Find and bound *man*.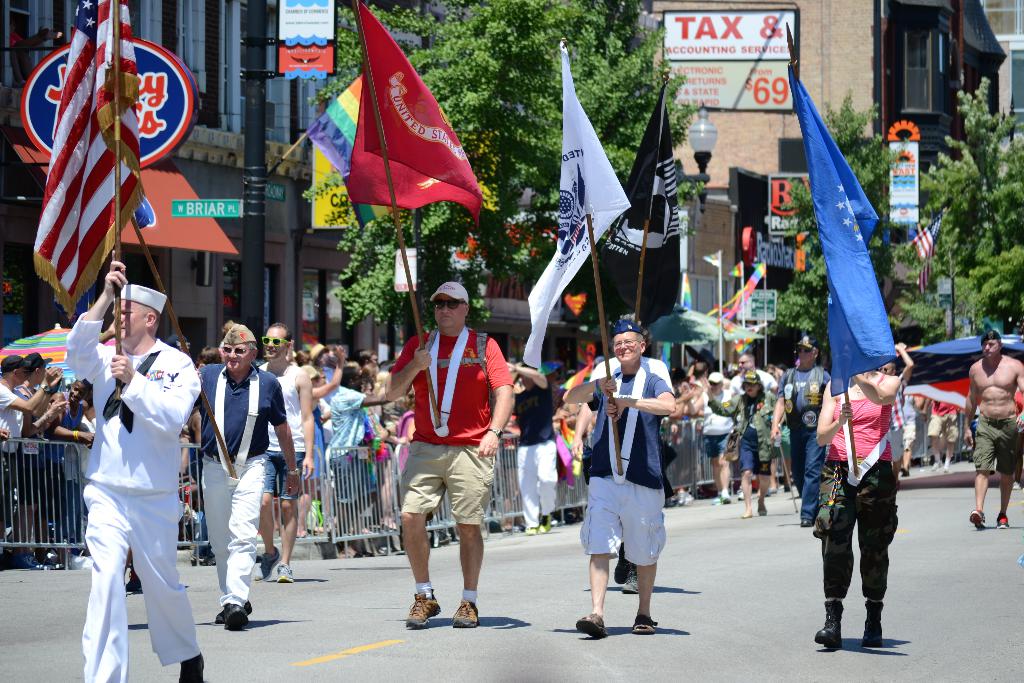
Bound: locate(728, 355, 782, 398).
